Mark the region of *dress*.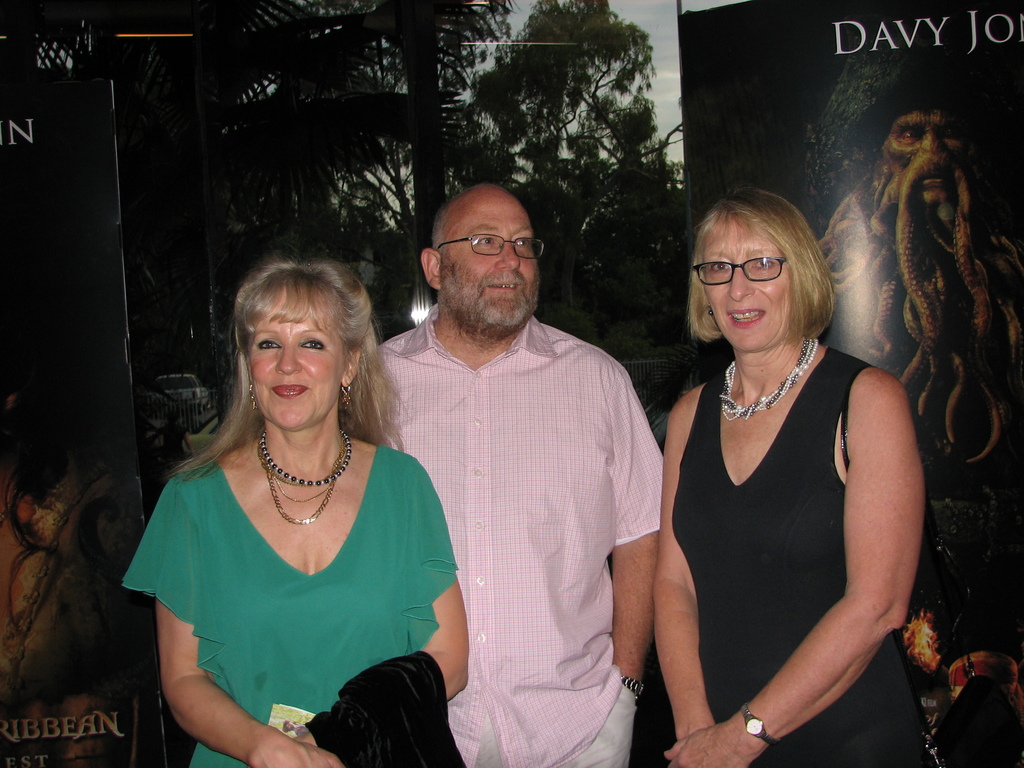
Region: left=120, top=446, right=458, bottom=767.
